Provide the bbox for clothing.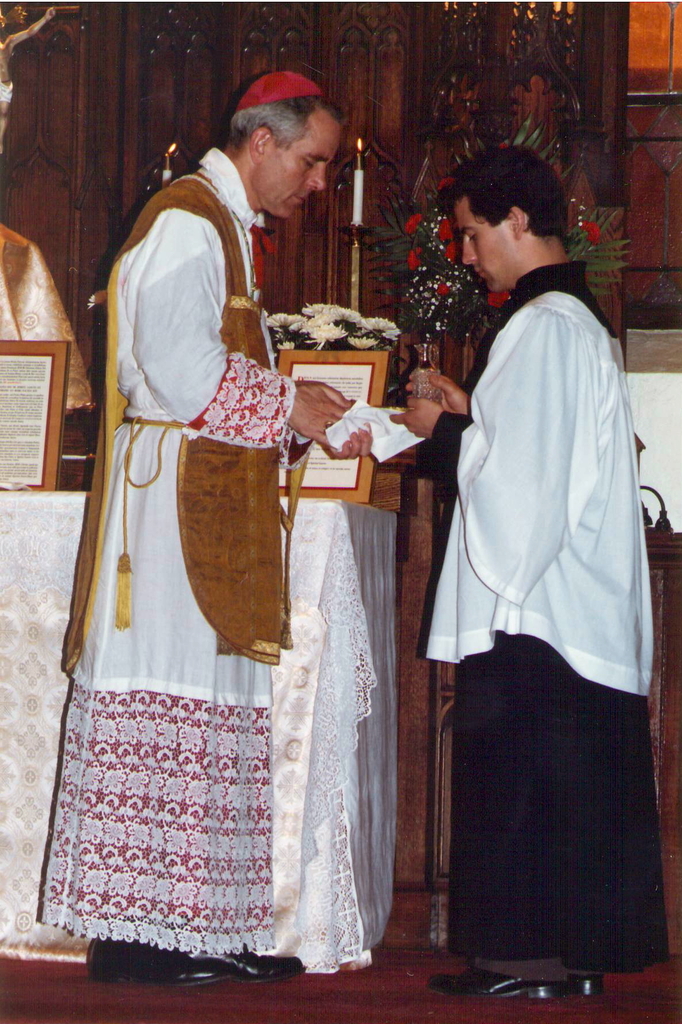
locate(60, 152, 312, 877).
